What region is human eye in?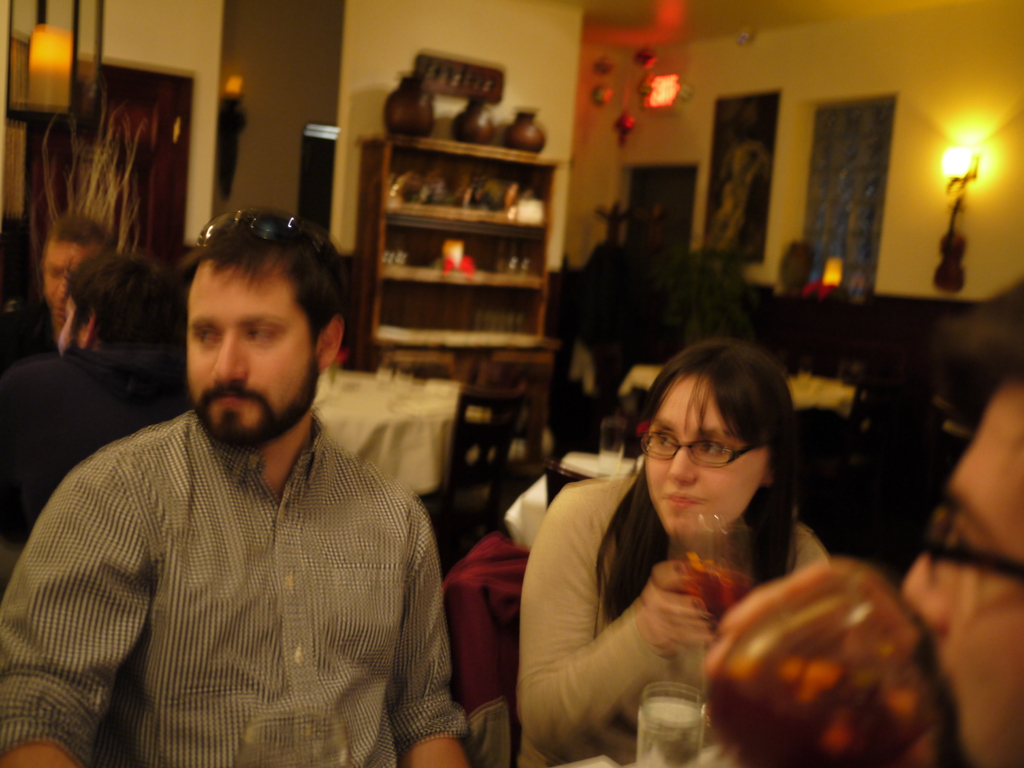
BBox(242, 322, 276, 351).
